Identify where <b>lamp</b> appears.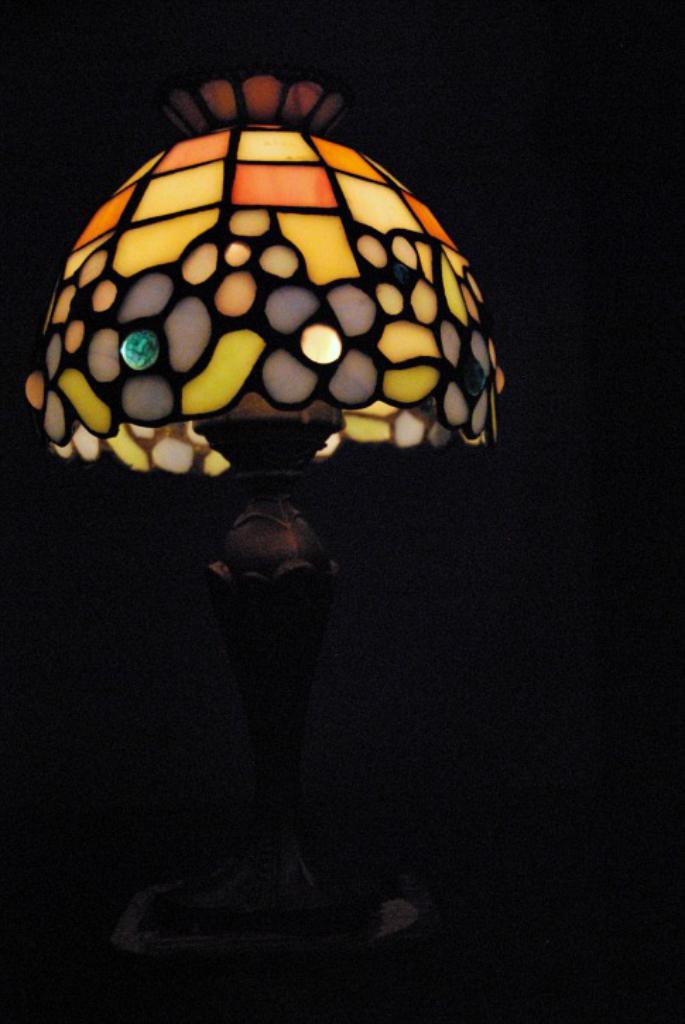
Appears at bbox=(71, 127, 483, 918).
